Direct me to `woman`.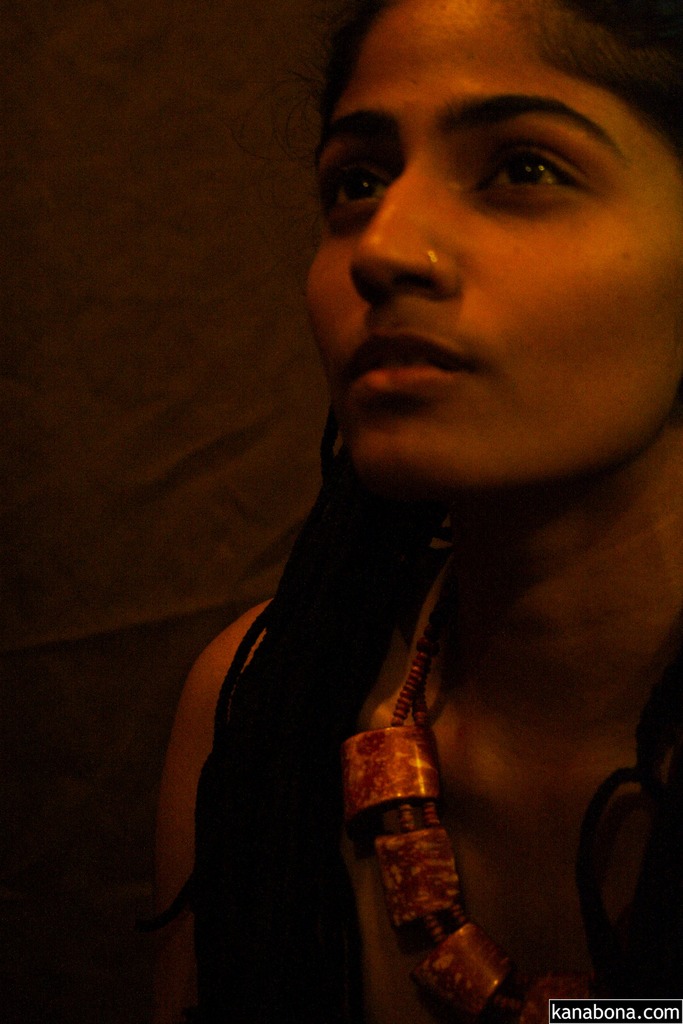
Direction: [x1=124, y1=0, x2=682, y2=984].
